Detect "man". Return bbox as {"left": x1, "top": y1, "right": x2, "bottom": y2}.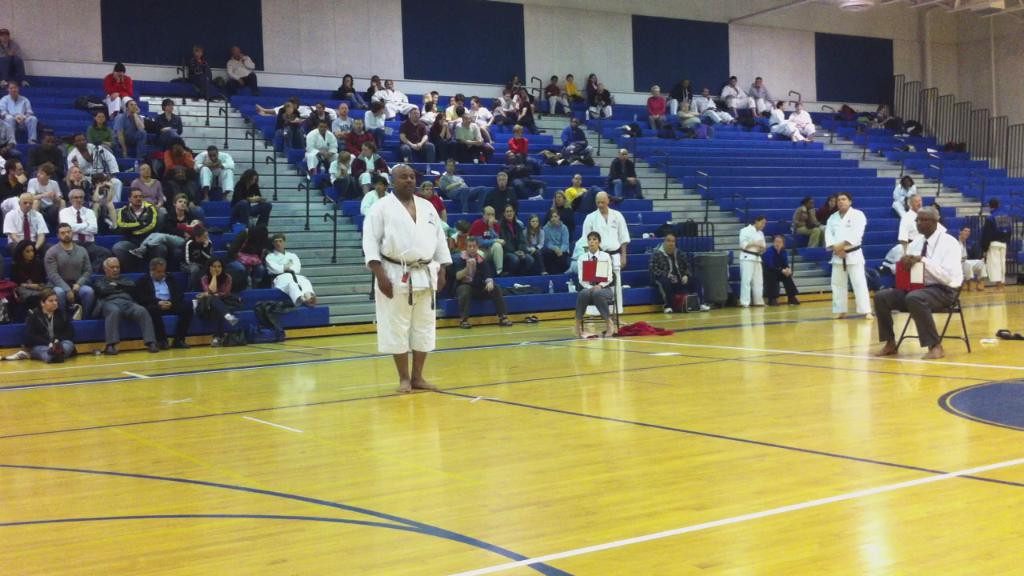
{"left": 104, "top": 65, "right": 137, "bottom": 114}.
